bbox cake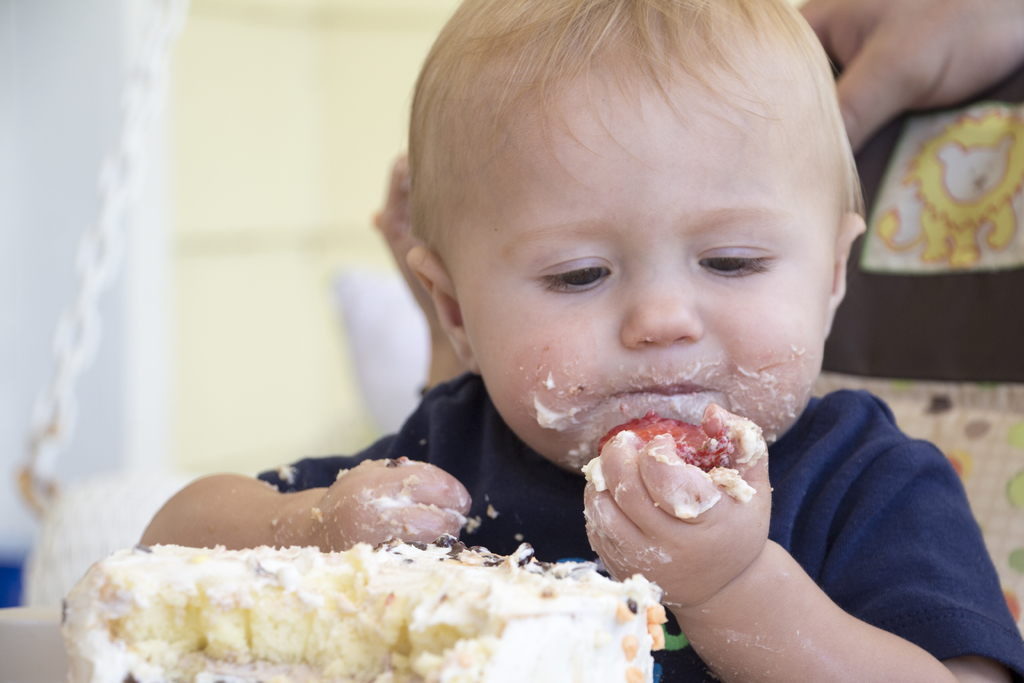
x1=55 y1=541 x2=665 y2=682
